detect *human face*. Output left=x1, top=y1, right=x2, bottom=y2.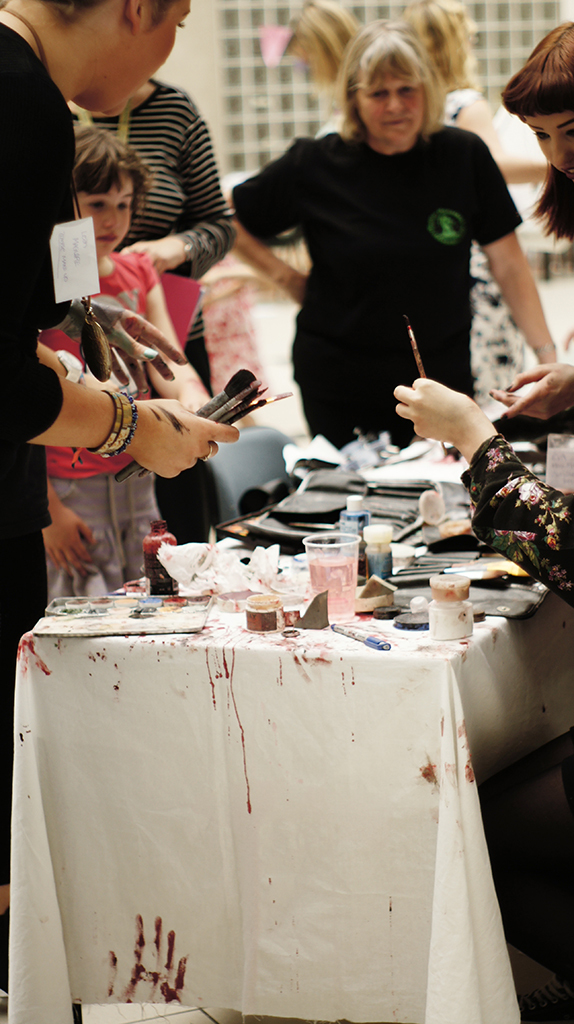
left=522, top=111, right=573, bottom=179.
